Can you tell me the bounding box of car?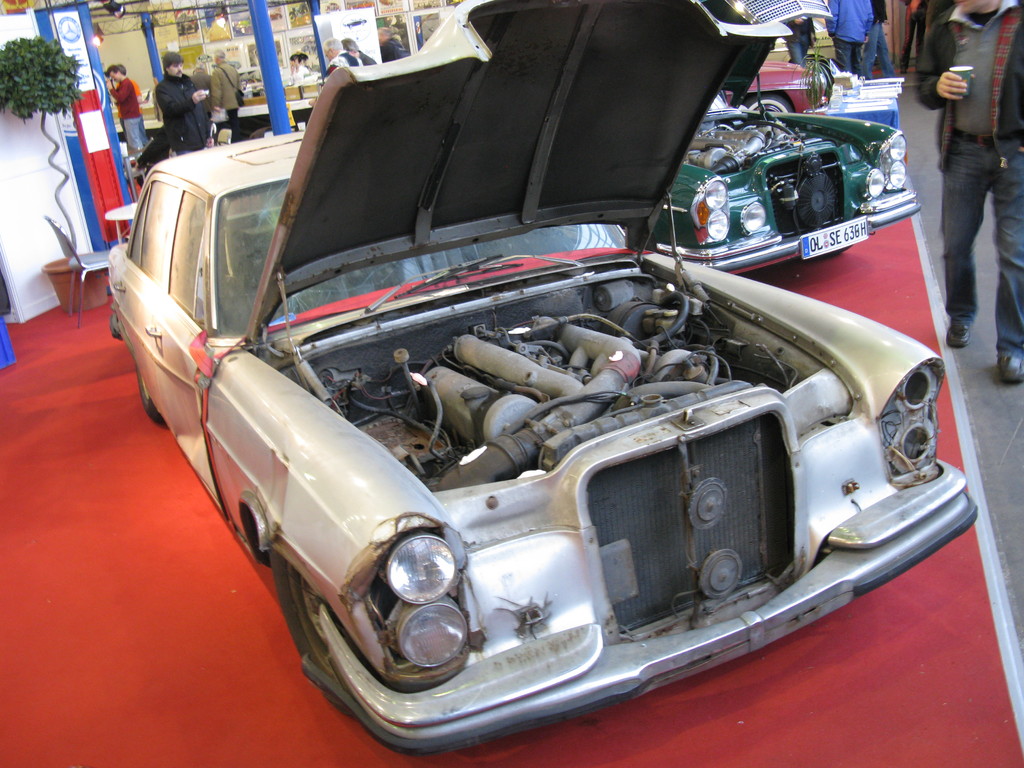
box(107, 0, 977, 754).
